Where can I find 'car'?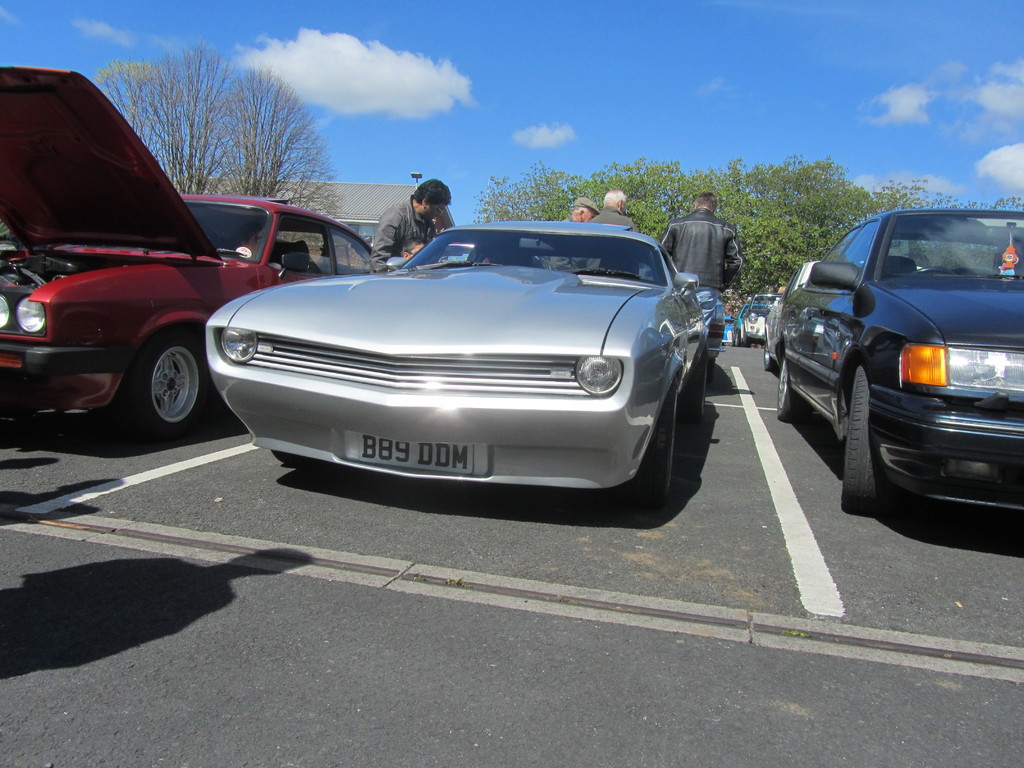
You can find it at [left=195, top=206, right=724, bottom=515].
